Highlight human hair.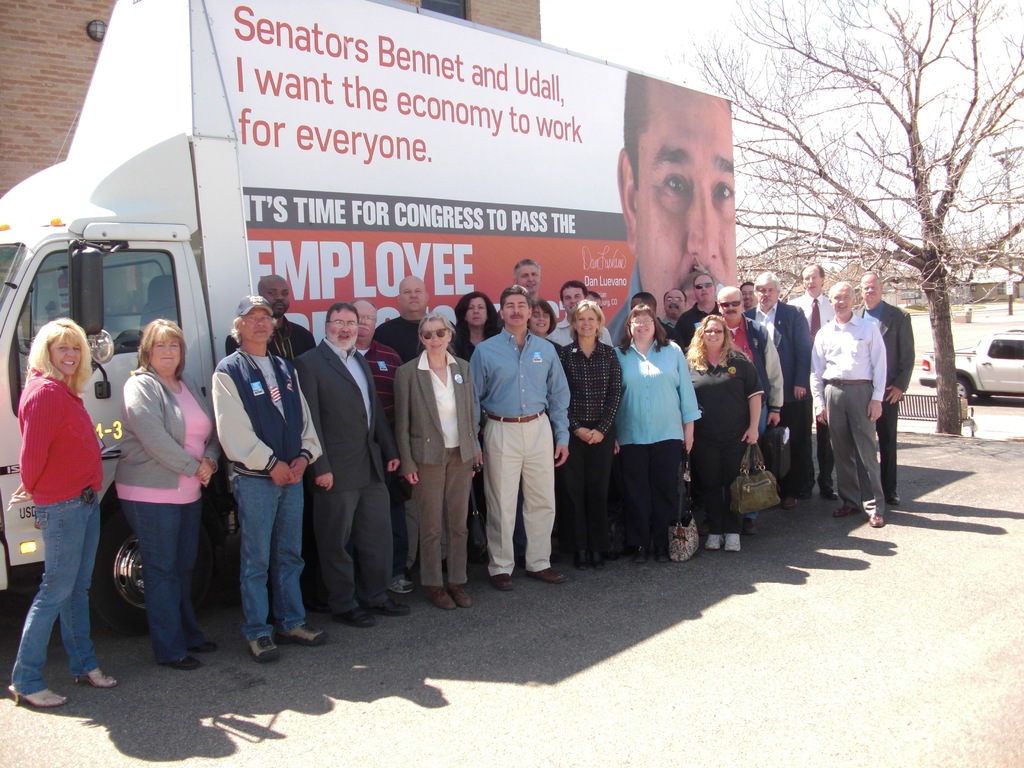
Highlighted region: l=457, t=291, r=499, b=336.
